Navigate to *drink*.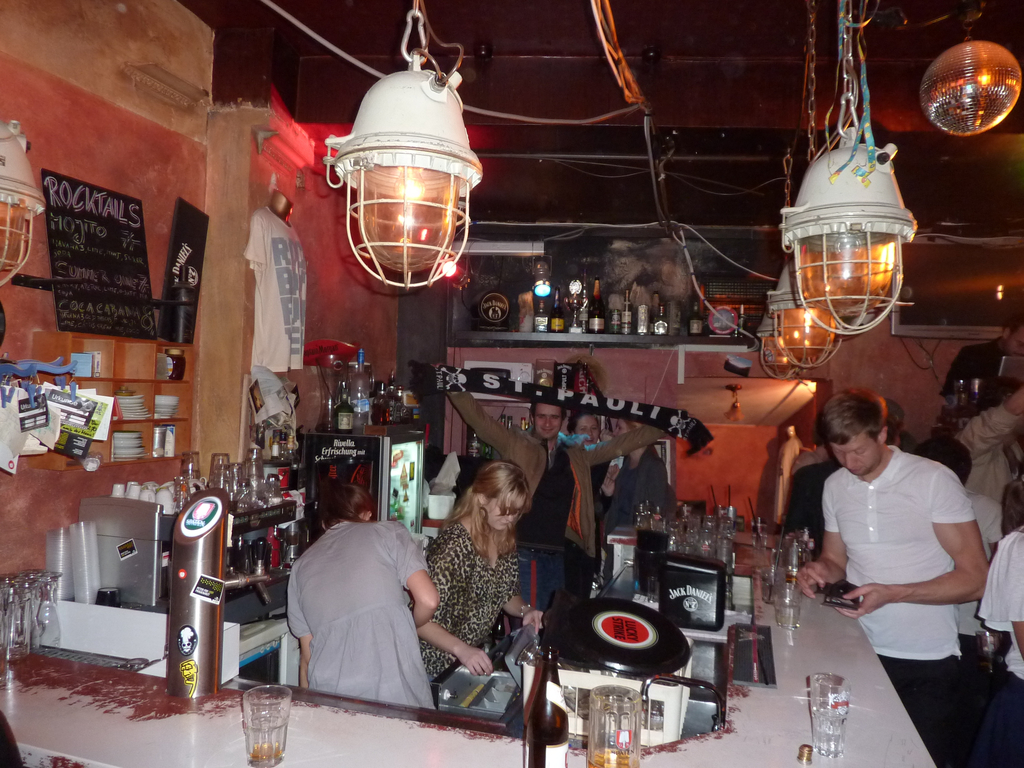
Navigation target: [left=810, top=703, right=847, bottom=756].
